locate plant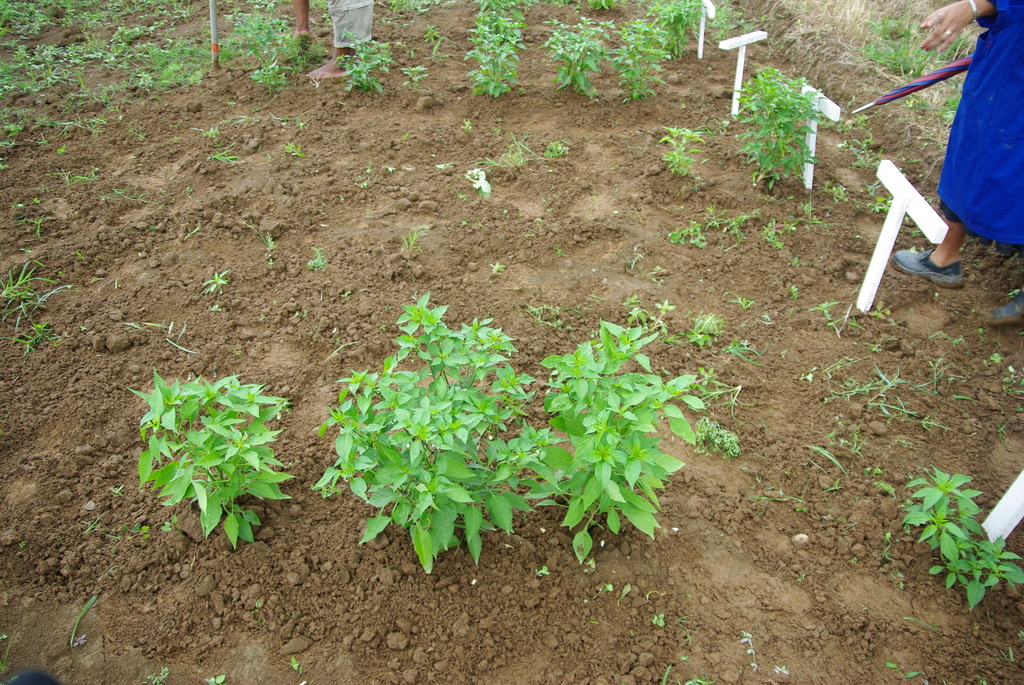
bbox(59, 166, 99, 182)
